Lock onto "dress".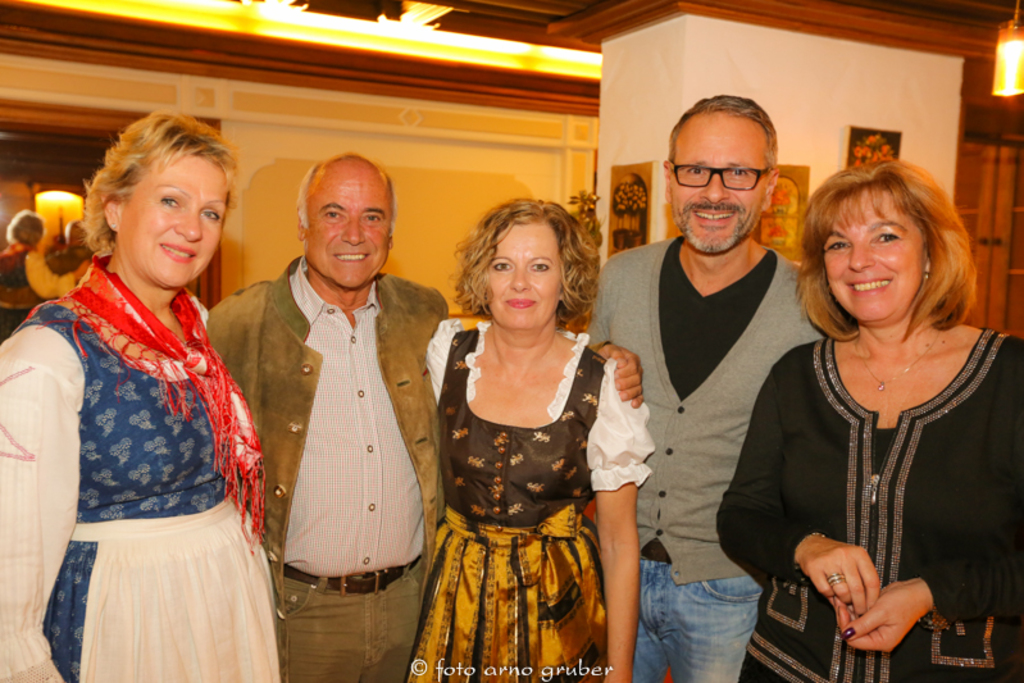
Locked: 399/315/655/682.
